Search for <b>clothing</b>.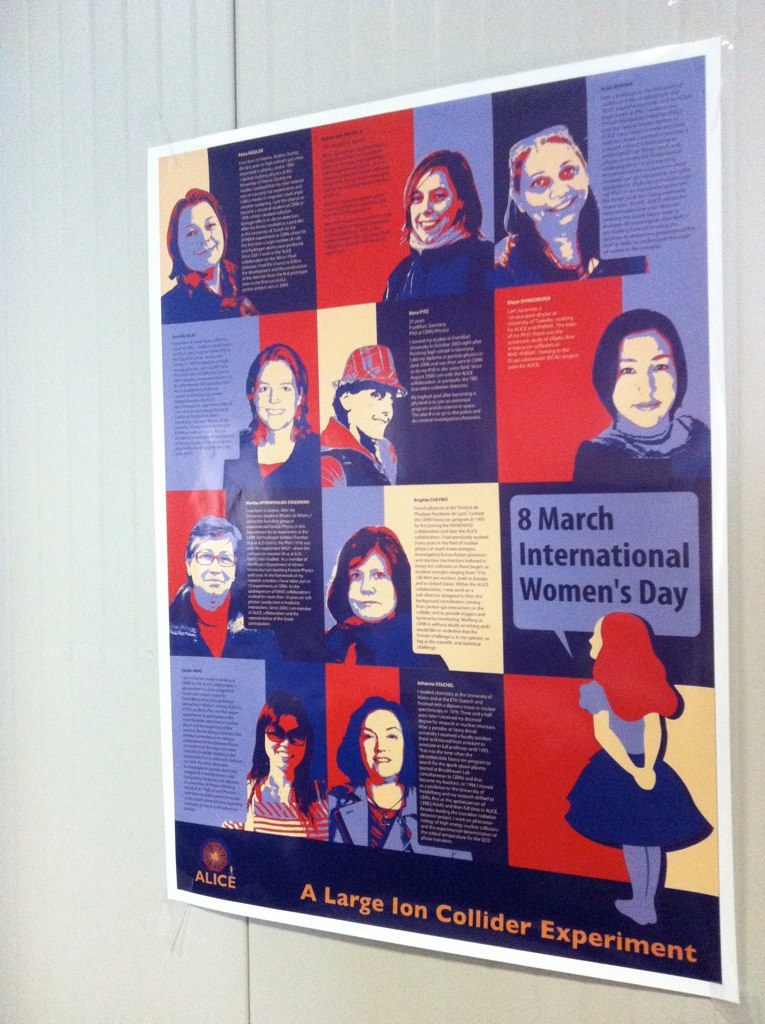
Found at box(568, 682, 712, 847).
